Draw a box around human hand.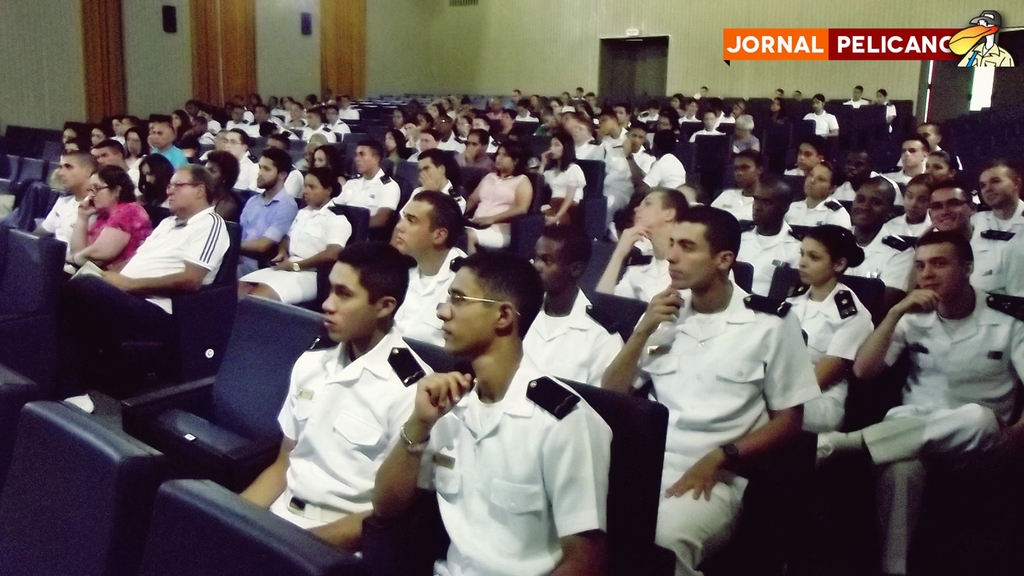
l=102, t=269, r=133, b=294.
